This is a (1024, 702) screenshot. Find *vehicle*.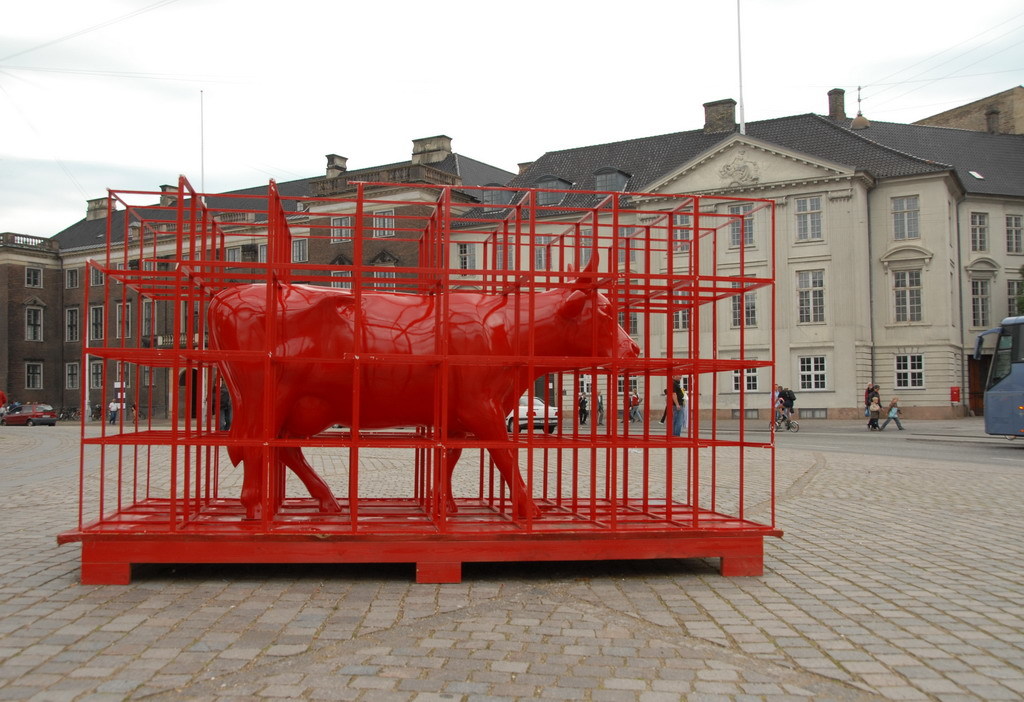
Bounding box: bbox=[972, 315, 1023, 439].
